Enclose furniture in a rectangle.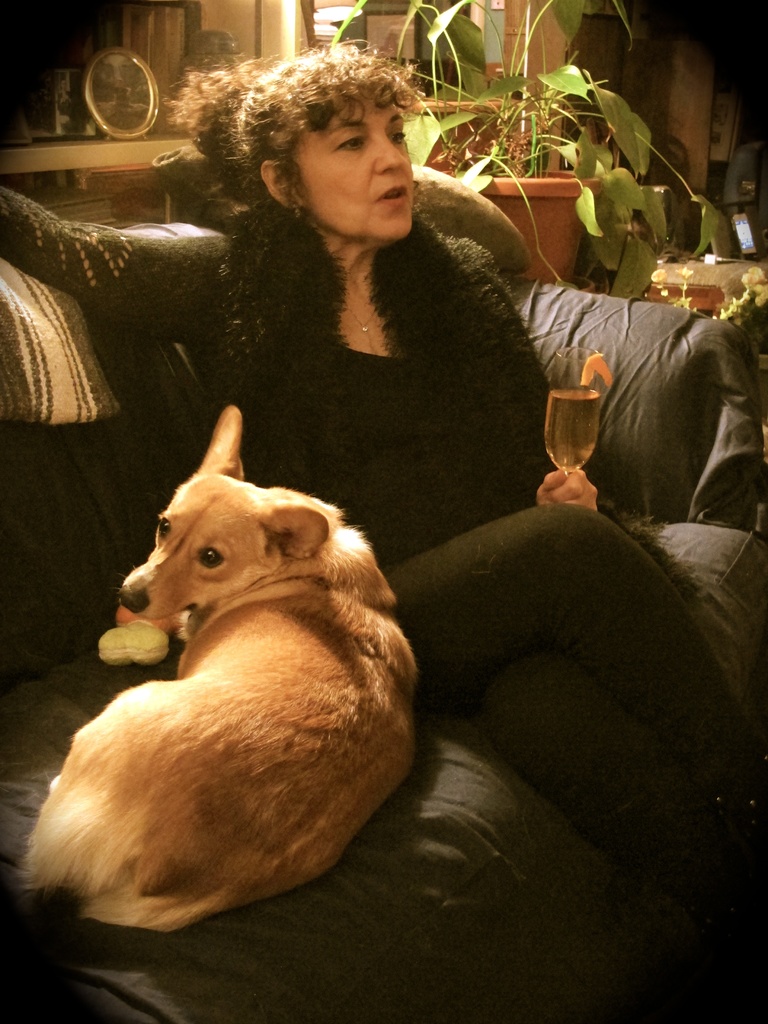
pyautogui.locateOnScreen(0, 194, 767, 1023).
